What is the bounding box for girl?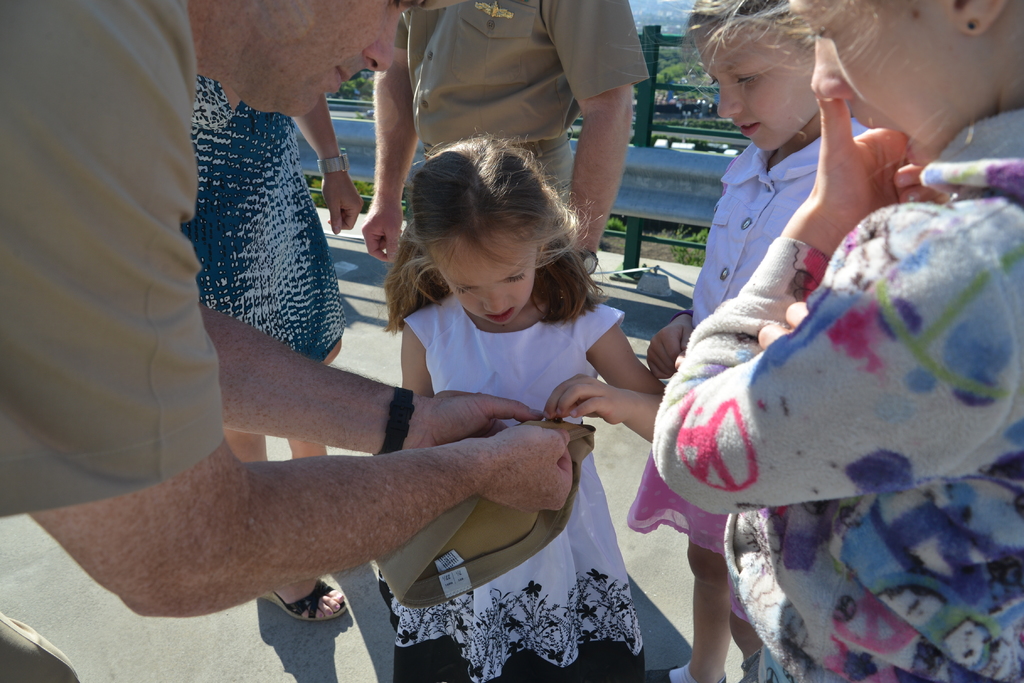
(646,0,1023,682).
